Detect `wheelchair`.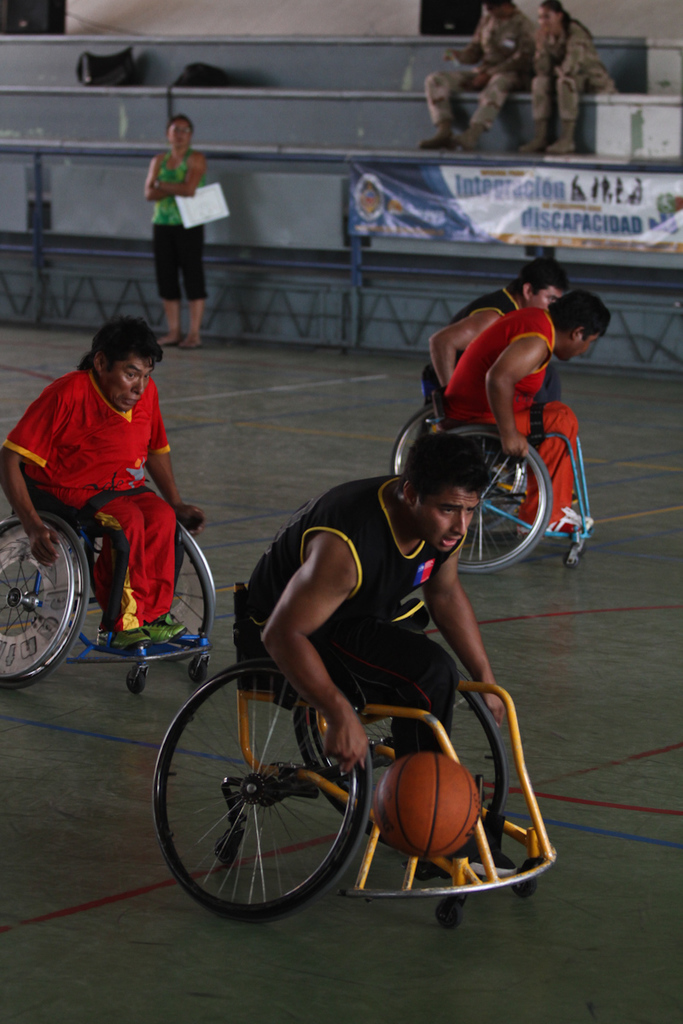
Detected at locate(15, 434, 207, 680).
